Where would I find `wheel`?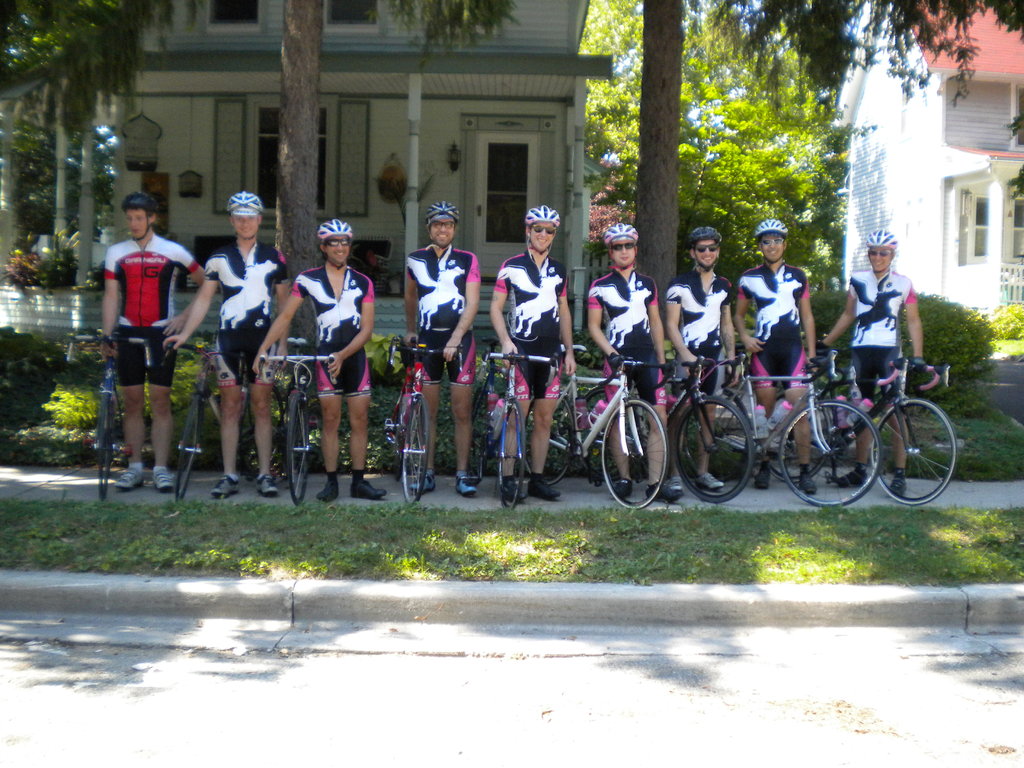
At box(401, 393, 431, 506).
